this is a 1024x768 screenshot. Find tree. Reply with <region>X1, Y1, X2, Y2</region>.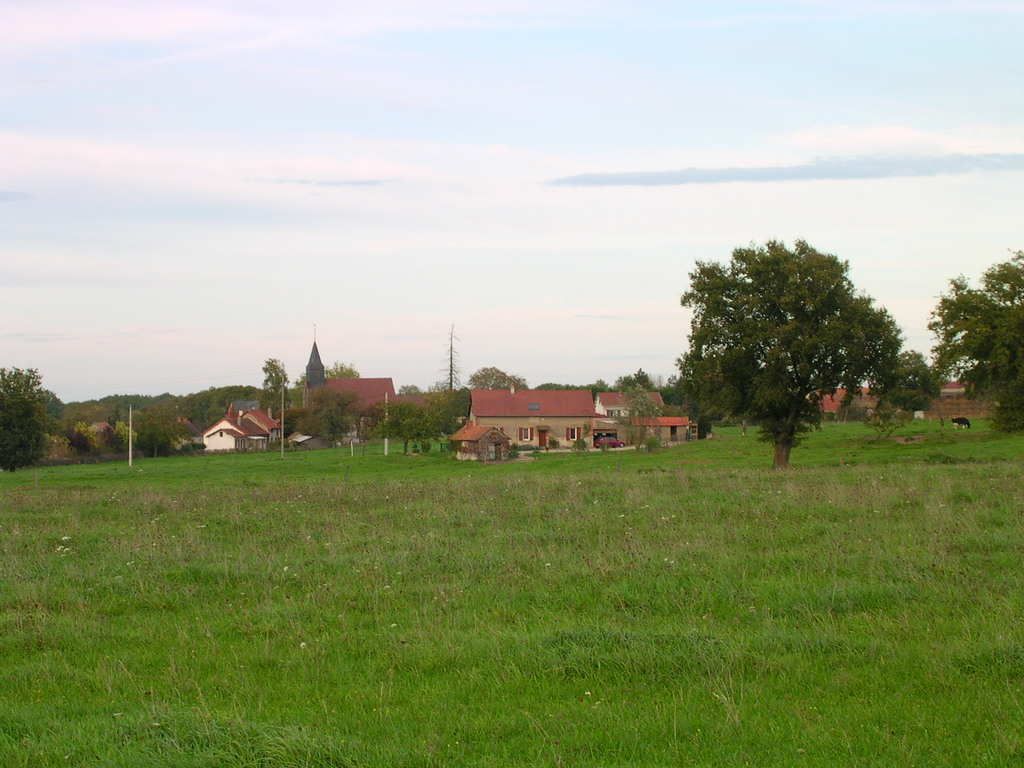
<region>660, 238, 906, 472</region>.
